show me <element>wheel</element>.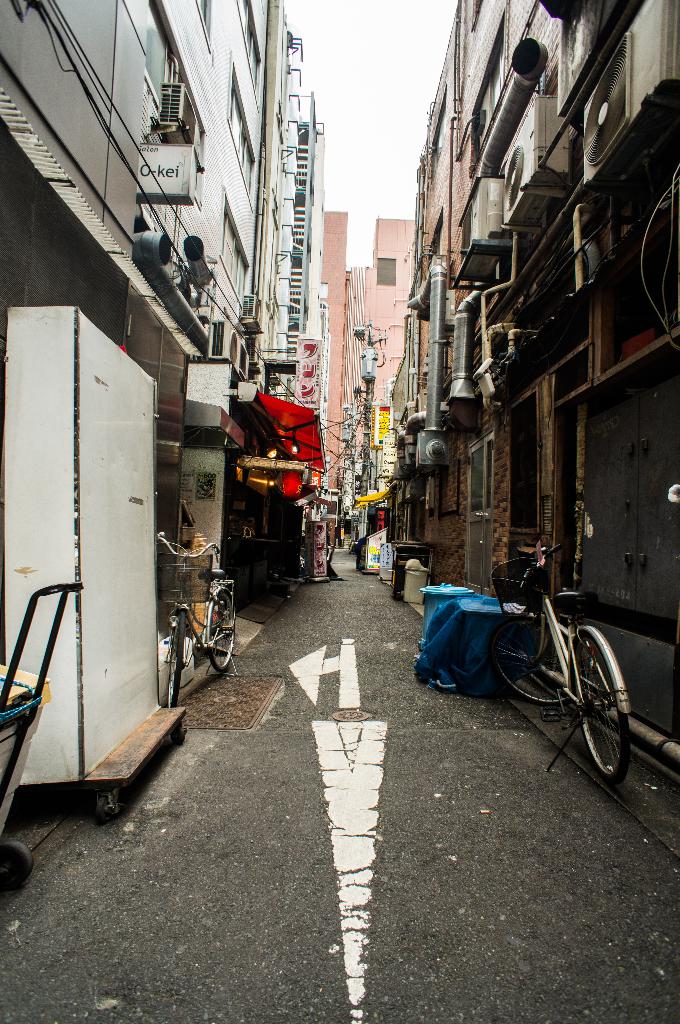
<element>wheel</element> is here: [left=0, top=844, right=35, bottom=884].
